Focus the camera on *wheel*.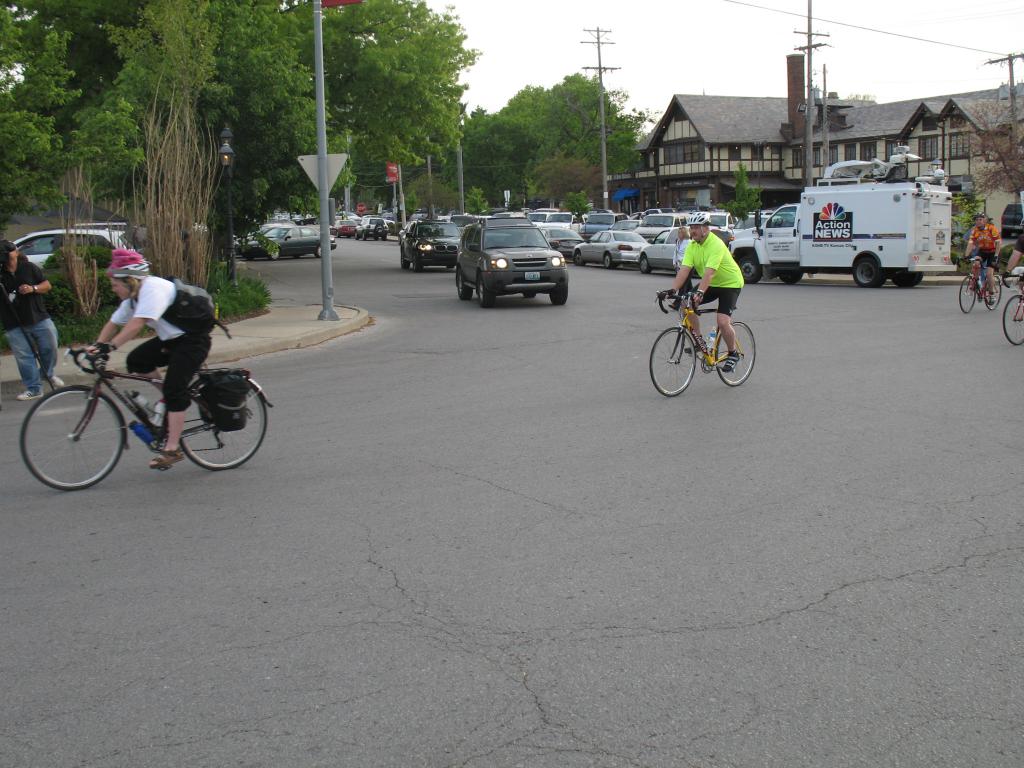
Focus region: (652,322,703,395).
